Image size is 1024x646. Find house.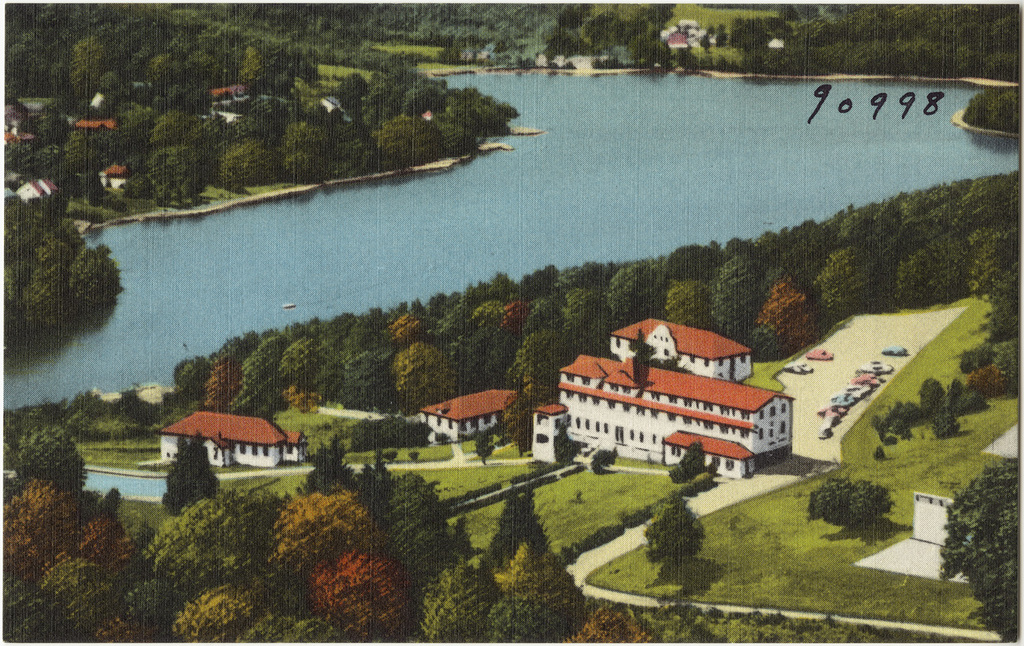
x1=145, y1=401, x2=304, y2=484.
